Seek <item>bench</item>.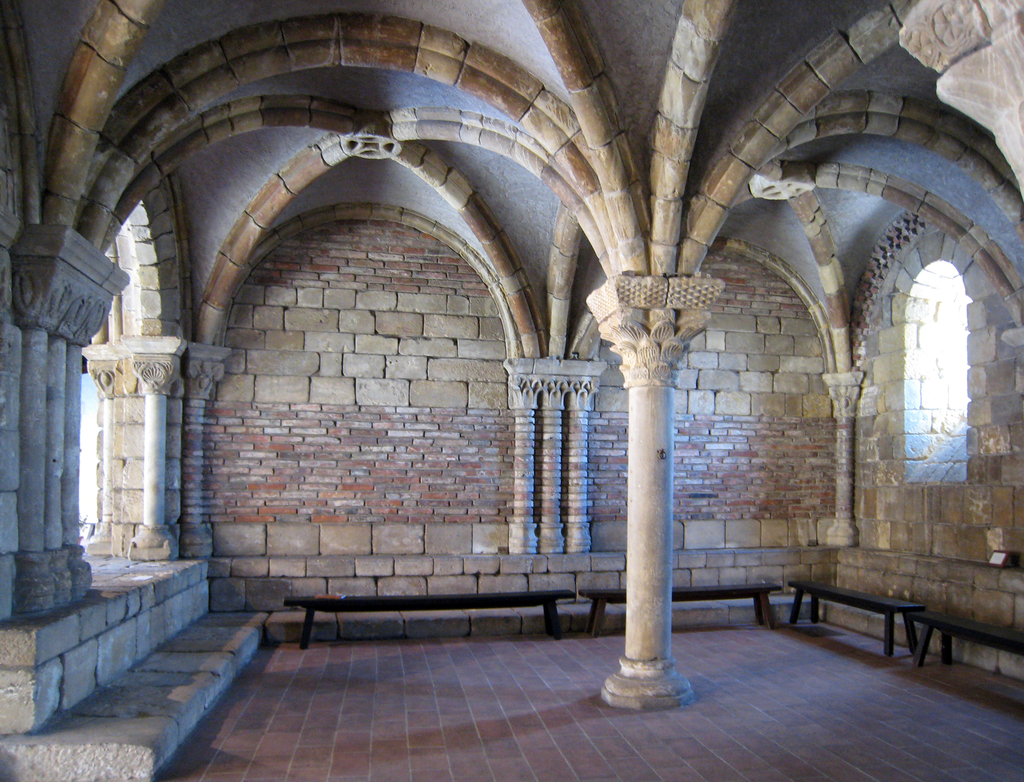
l=289, t=590, r=576, b=640.
